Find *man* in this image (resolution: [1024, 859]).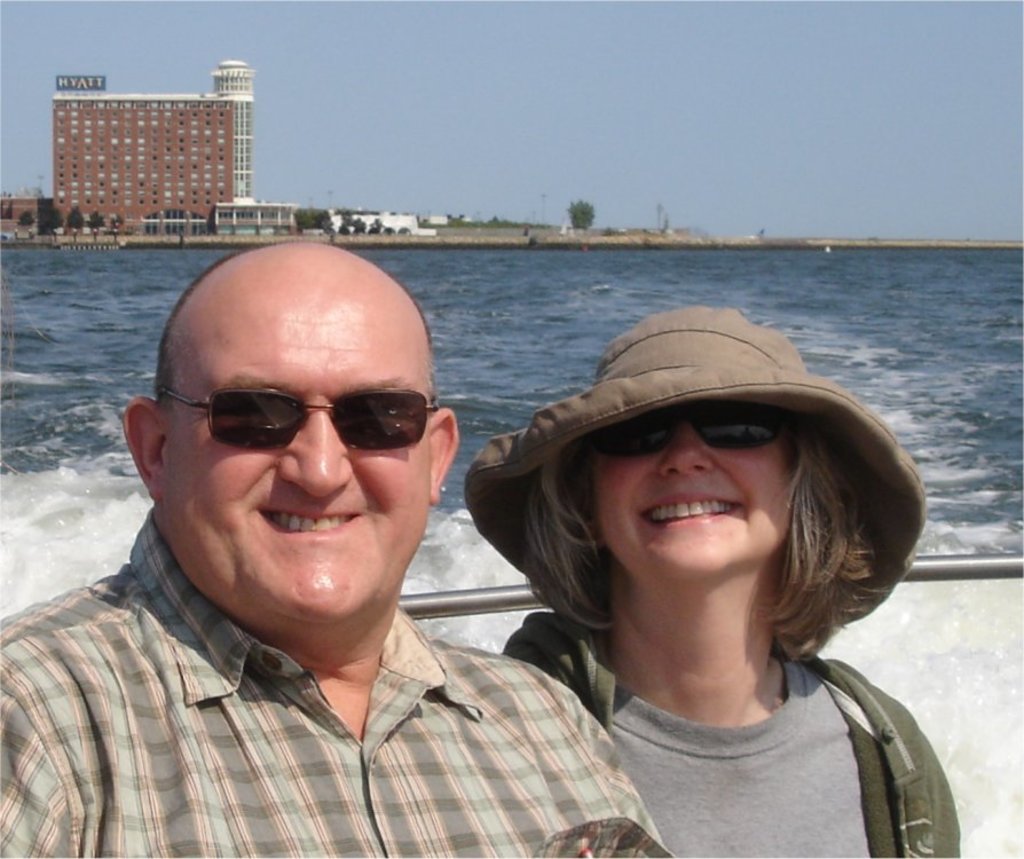
[left=11, top=211, right=637, bottom=853].
